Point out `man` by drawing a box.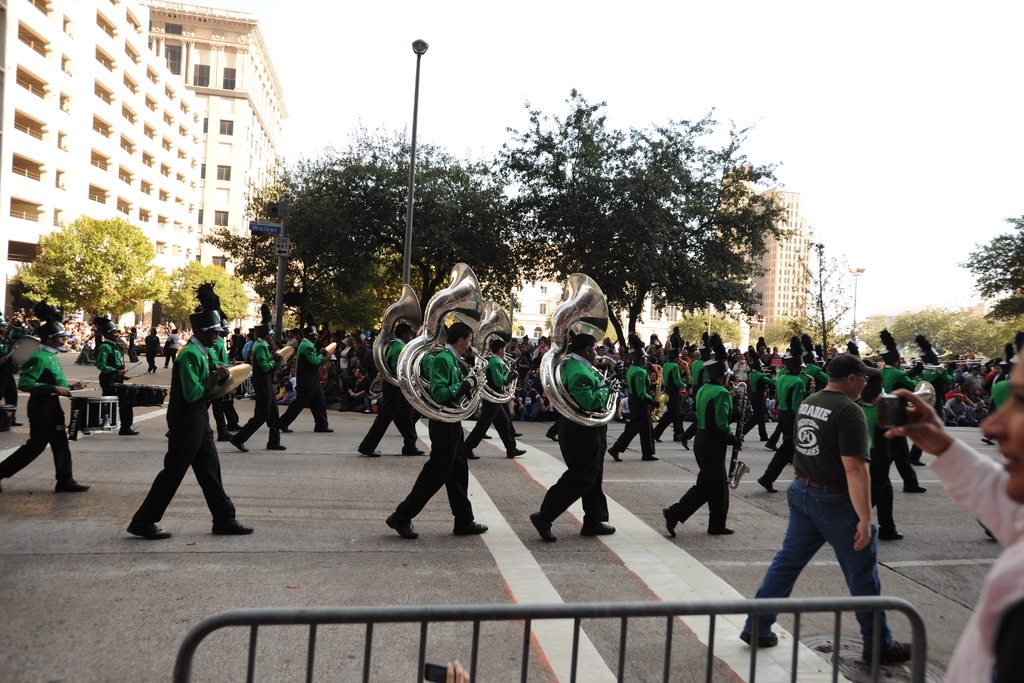
{"left": 178, "top": 313, "right": 259, "bottom": 453}.
